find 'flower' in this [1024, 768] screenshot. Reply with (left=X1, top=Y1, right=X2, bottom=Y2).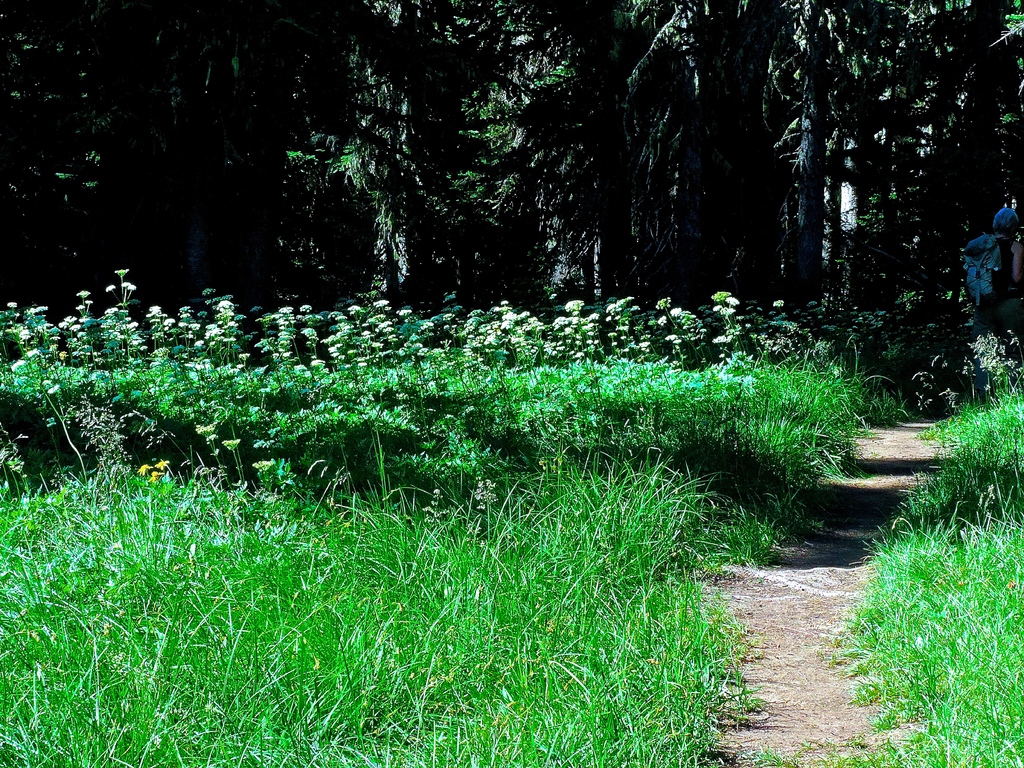
(left=138, top=463, right=150, bottom=477).
